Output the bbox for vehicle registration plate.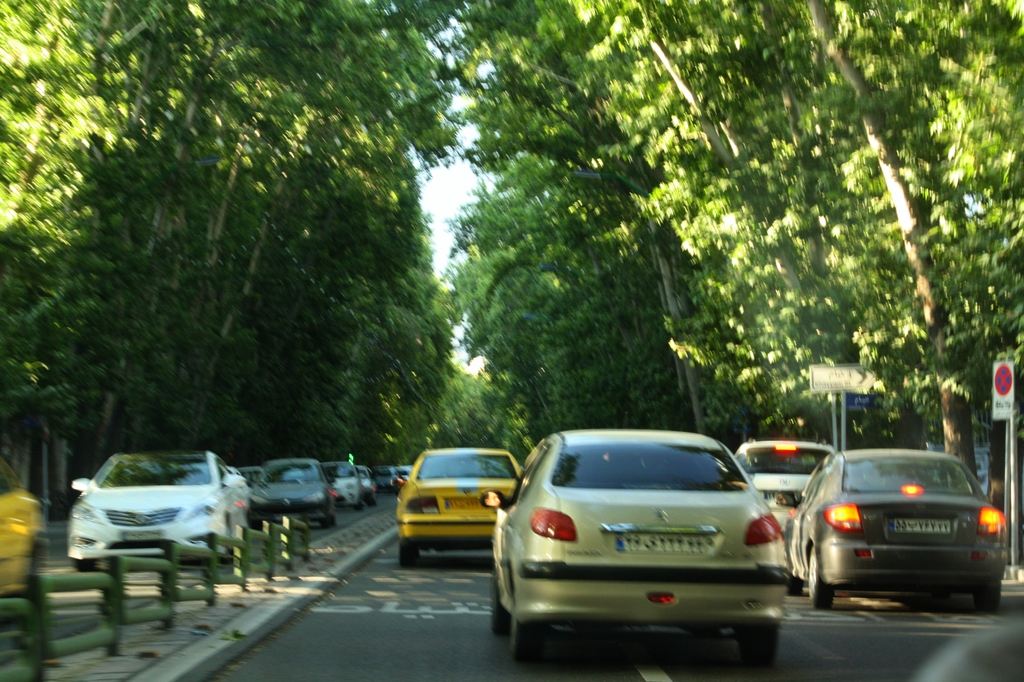
rect(888, 513, 948, 538).
